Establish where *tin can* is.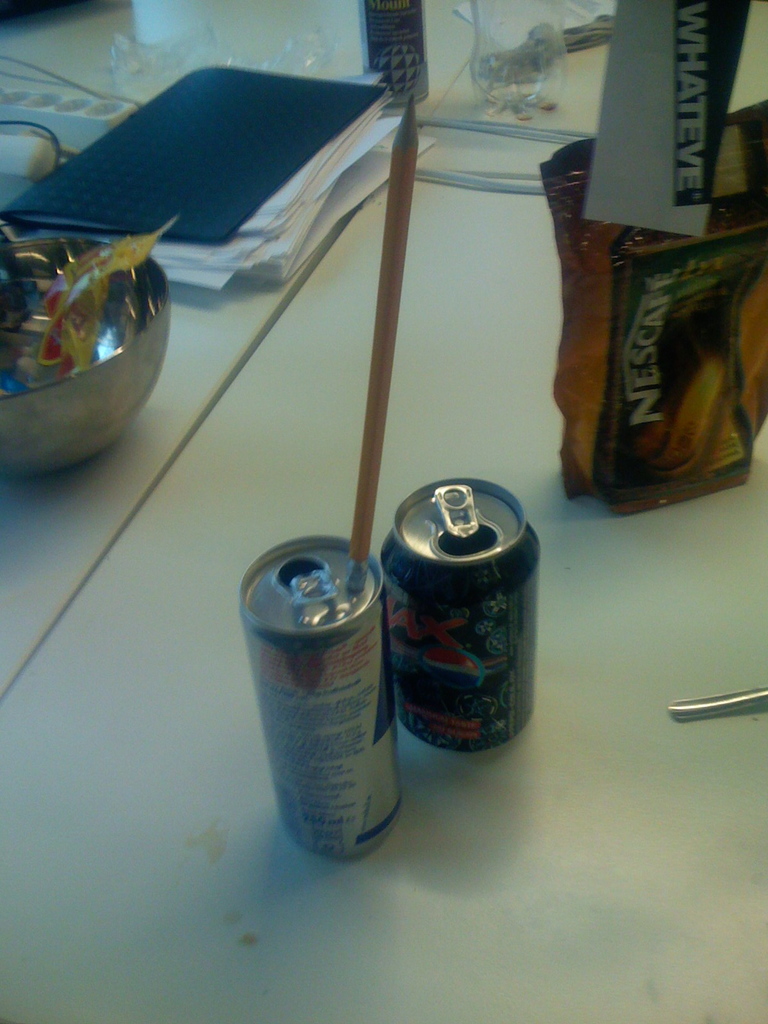
Established at (235,538,403,868).
